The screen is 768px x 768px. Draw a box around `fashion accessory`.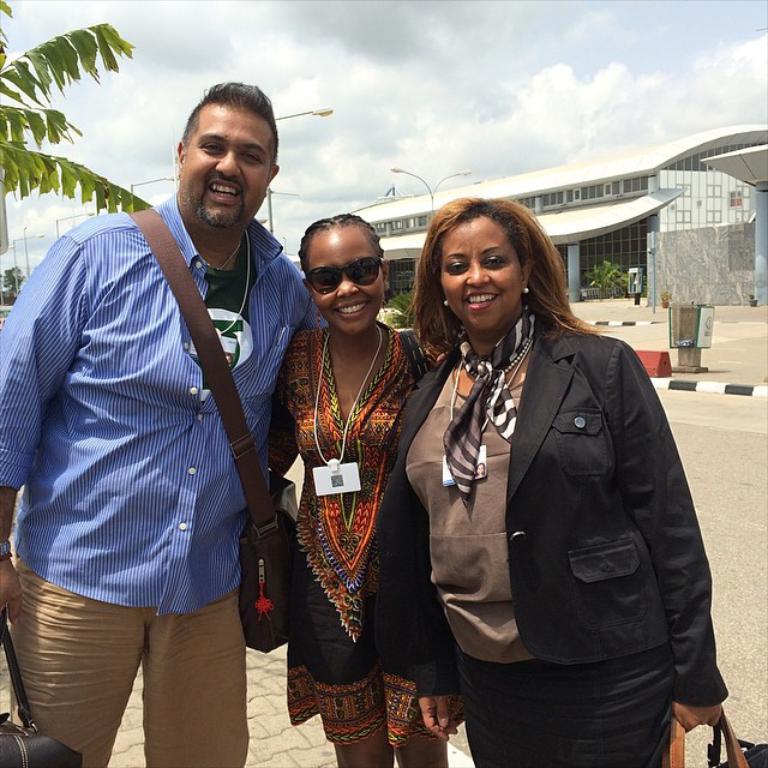
[x1=652, y1=703, x2=767, y2=767].
